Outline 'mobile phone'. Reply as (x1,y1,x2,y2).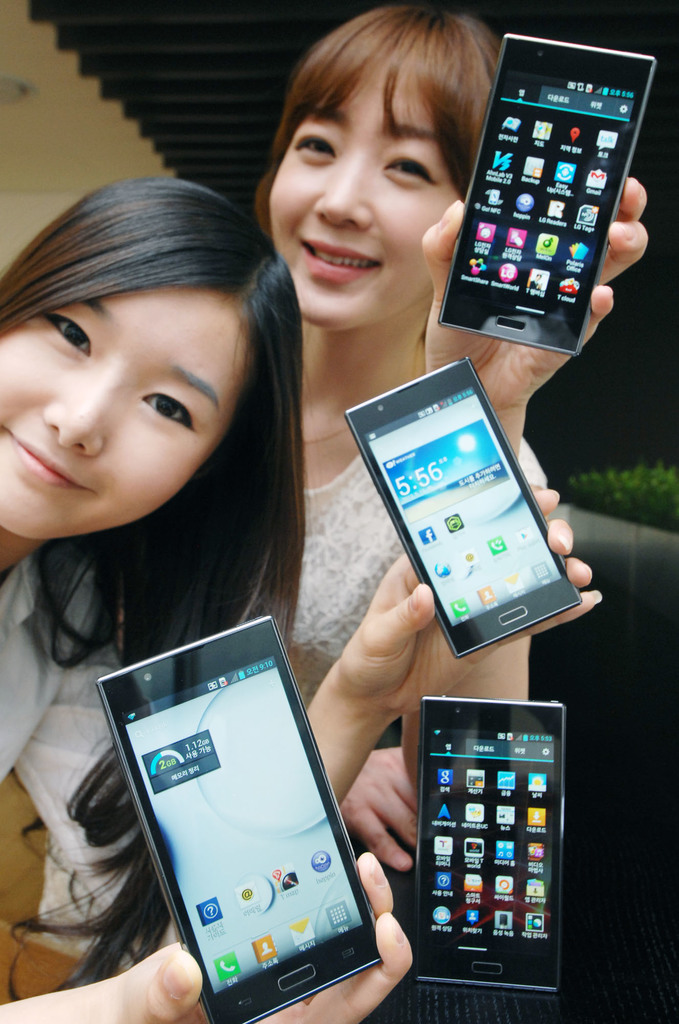
(417,700,564,996).
